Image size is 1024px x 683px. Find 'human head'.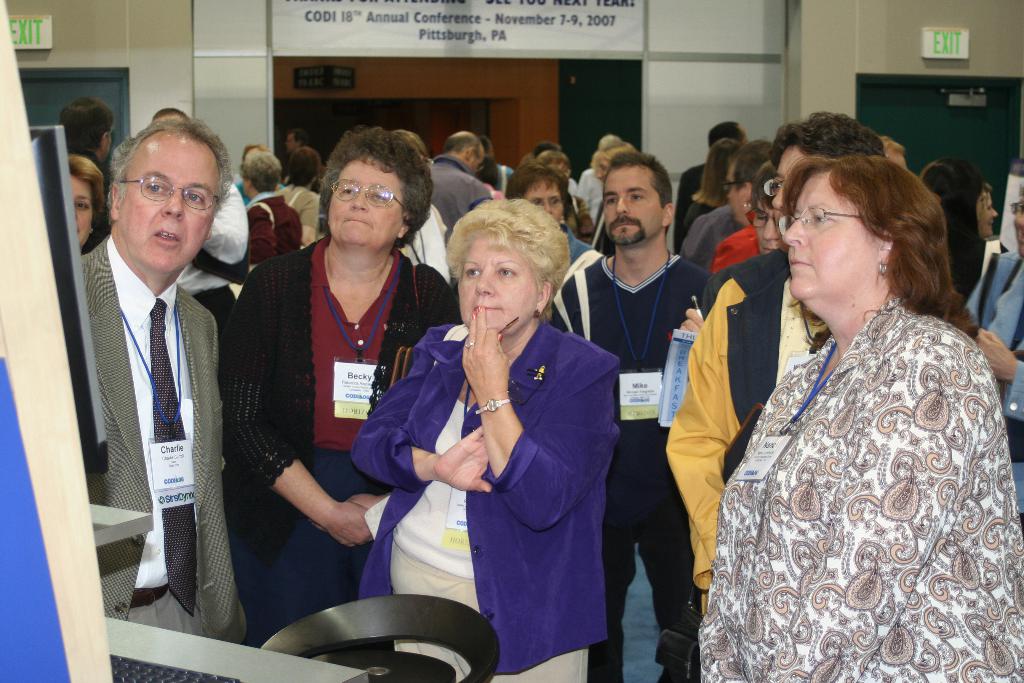
(323,128,426,248).
